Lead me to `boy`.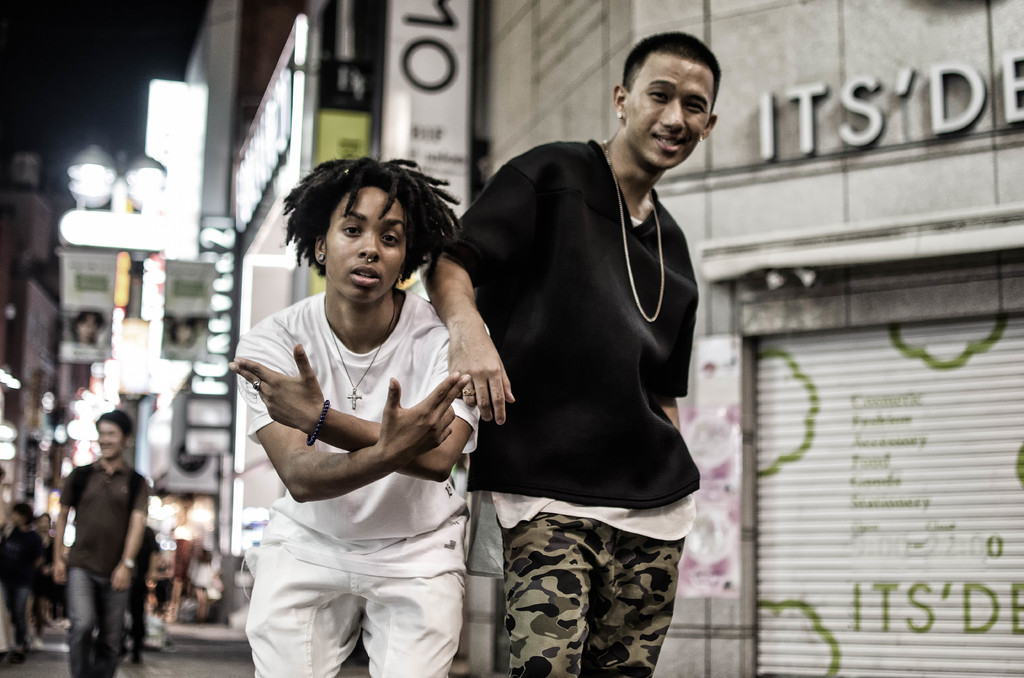
Lead to box(207, 129, 501, 677).
